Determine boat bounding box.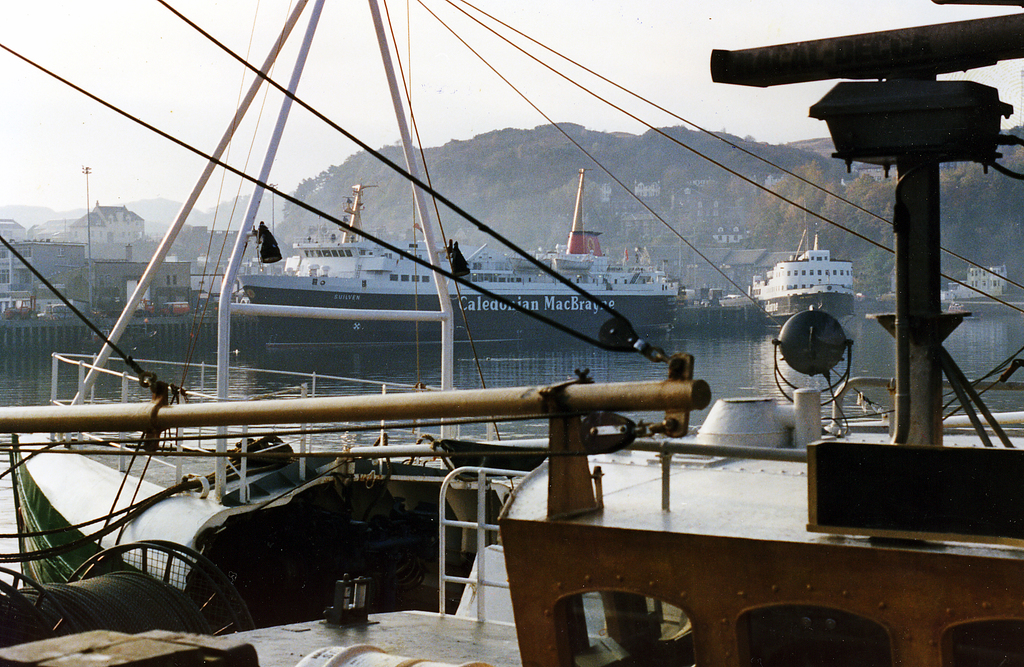
Determined: Rect(945, 291, 1023, 317).
